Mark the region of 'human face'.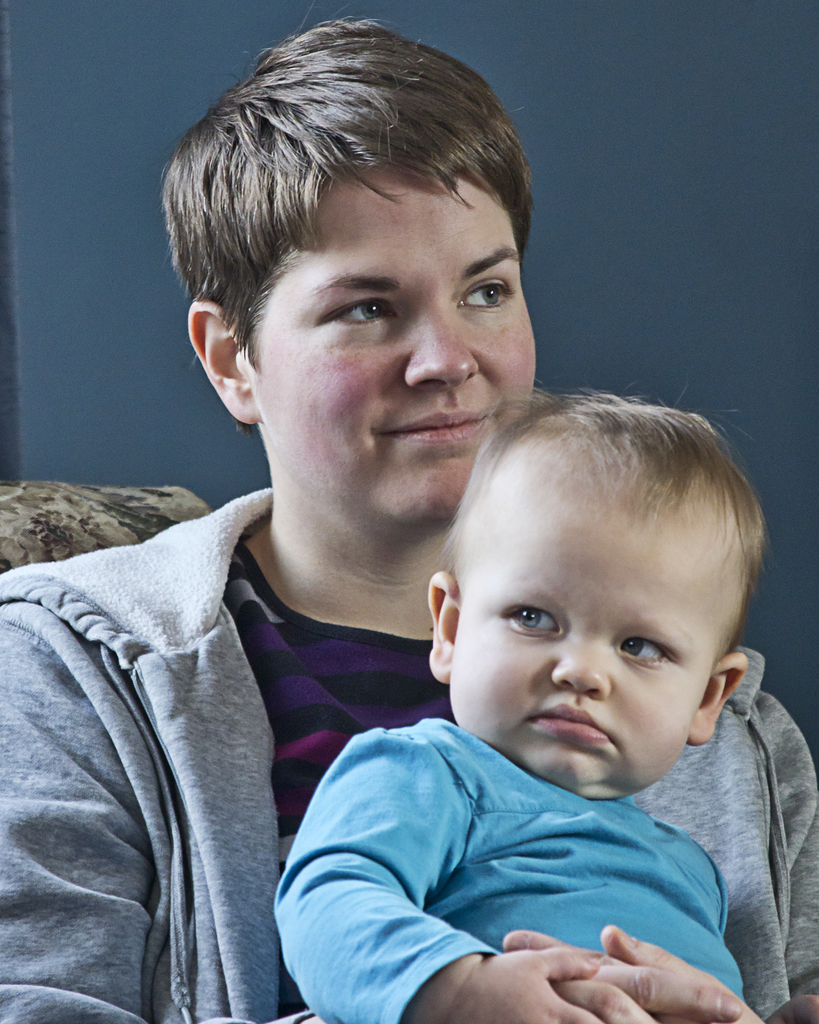
Region: <bbox>246, 163, 537, 527</bbox>.
